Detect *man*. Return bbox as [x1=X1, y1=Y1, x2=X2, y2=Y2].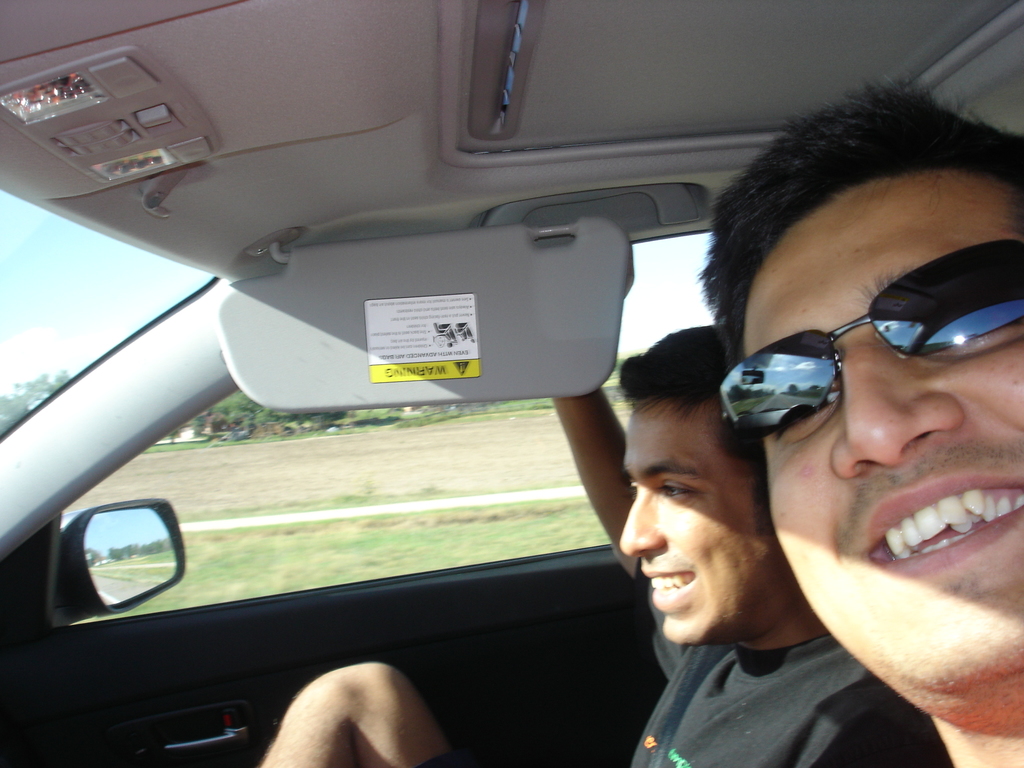
[x1=265, y1=324, x2=943, y2=767].
